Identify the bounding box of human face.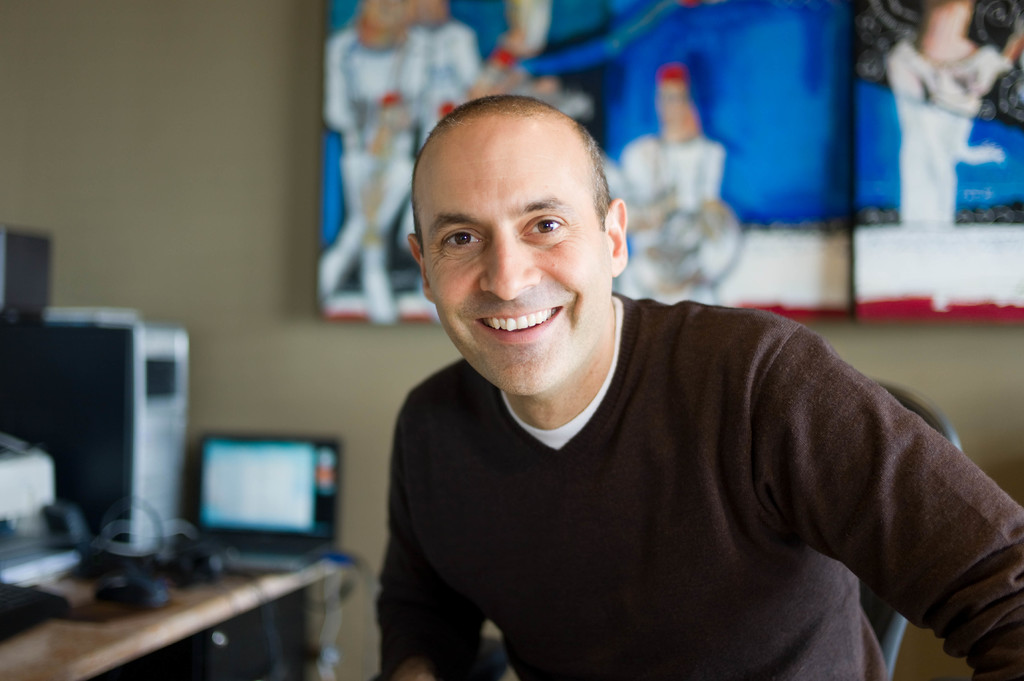
<box>412,123,607,393</box>.
